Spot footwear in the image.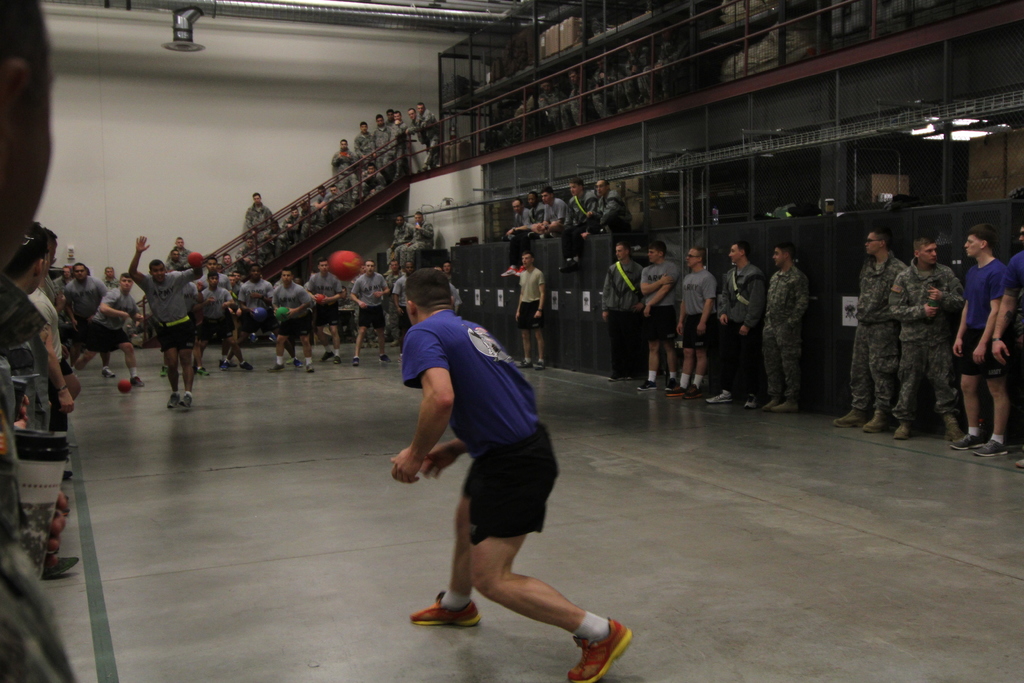
footwear found at locate(664, 379, 675, 388).
